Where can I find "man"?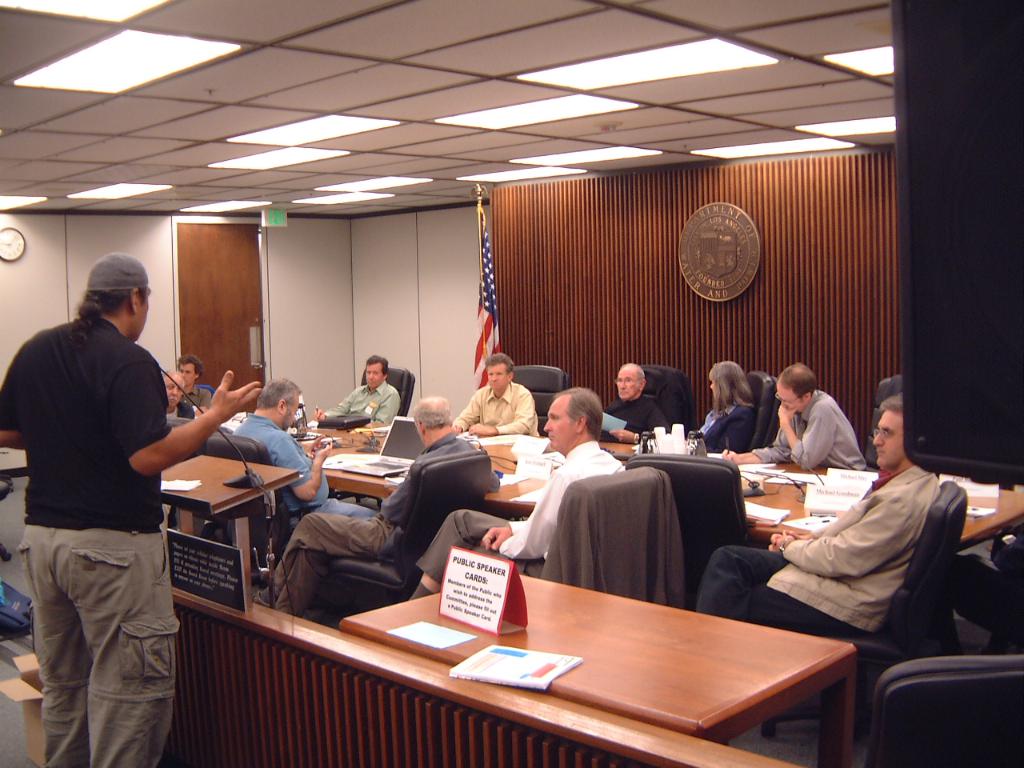
You can find it at 697, 389, 959, 668.
